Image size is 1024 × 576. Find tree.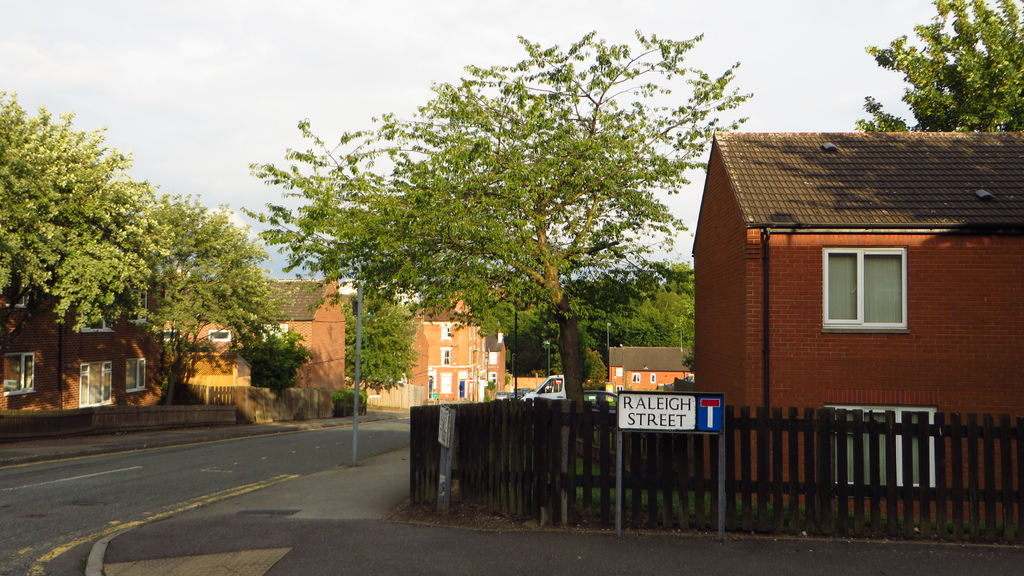
box=[845, 0, 1023, 136].
